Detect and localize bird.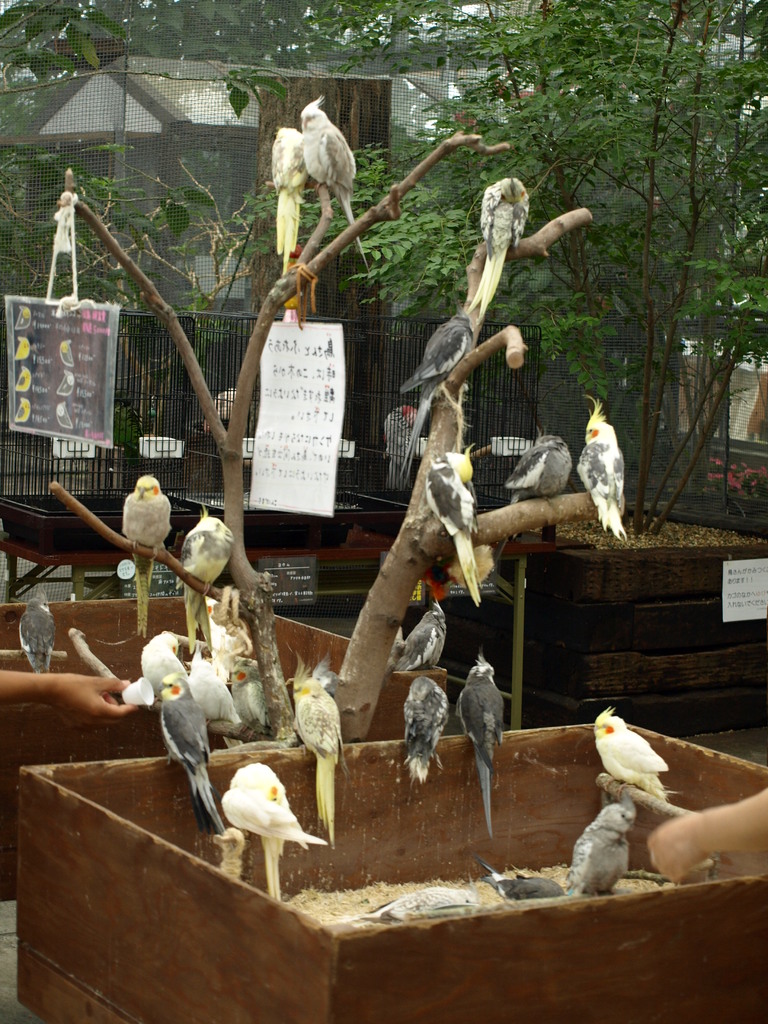
Localized at detection(404, 679, 457, 791).
